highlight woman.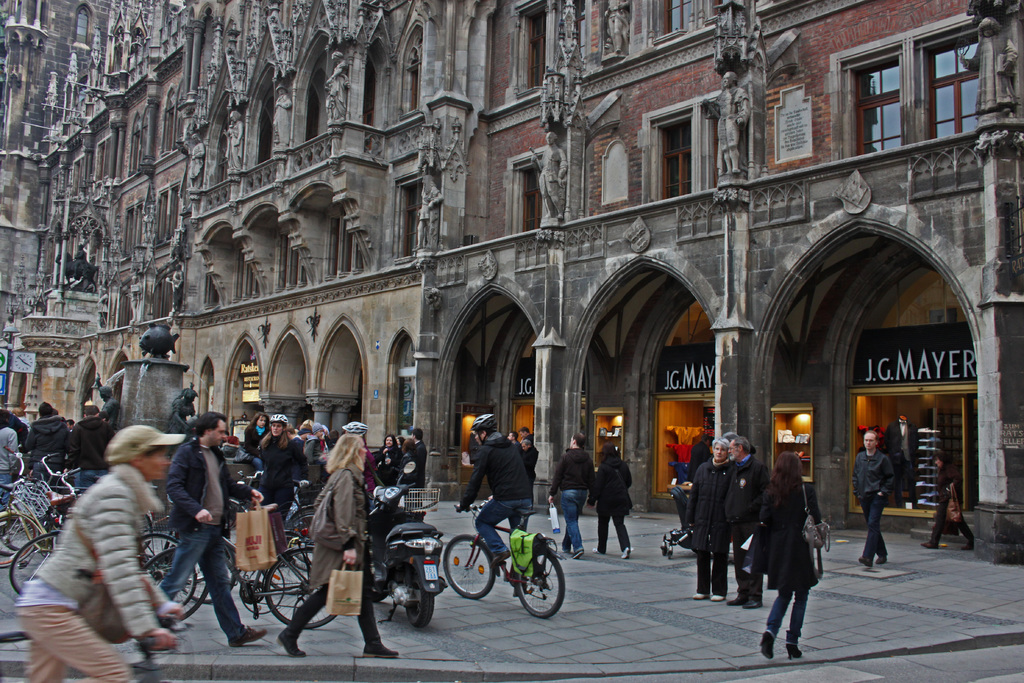
Highlighted region: (left=277, top=430, right=397, bottom=659).
